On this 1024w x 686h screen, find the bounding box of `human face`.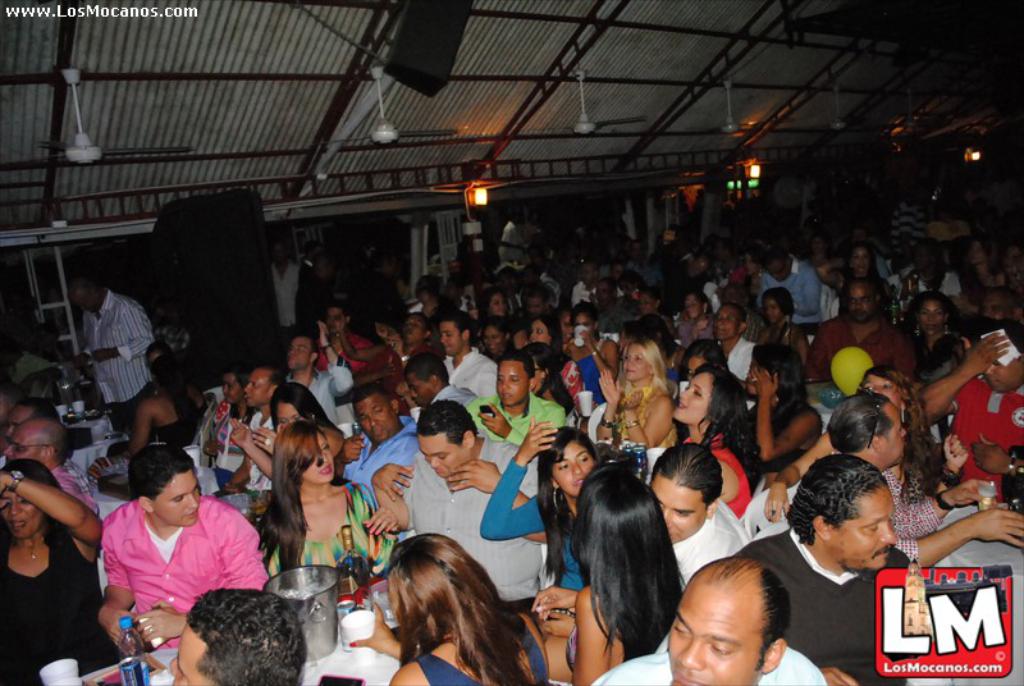
Bounding box: (849, 230, 868, 243).
